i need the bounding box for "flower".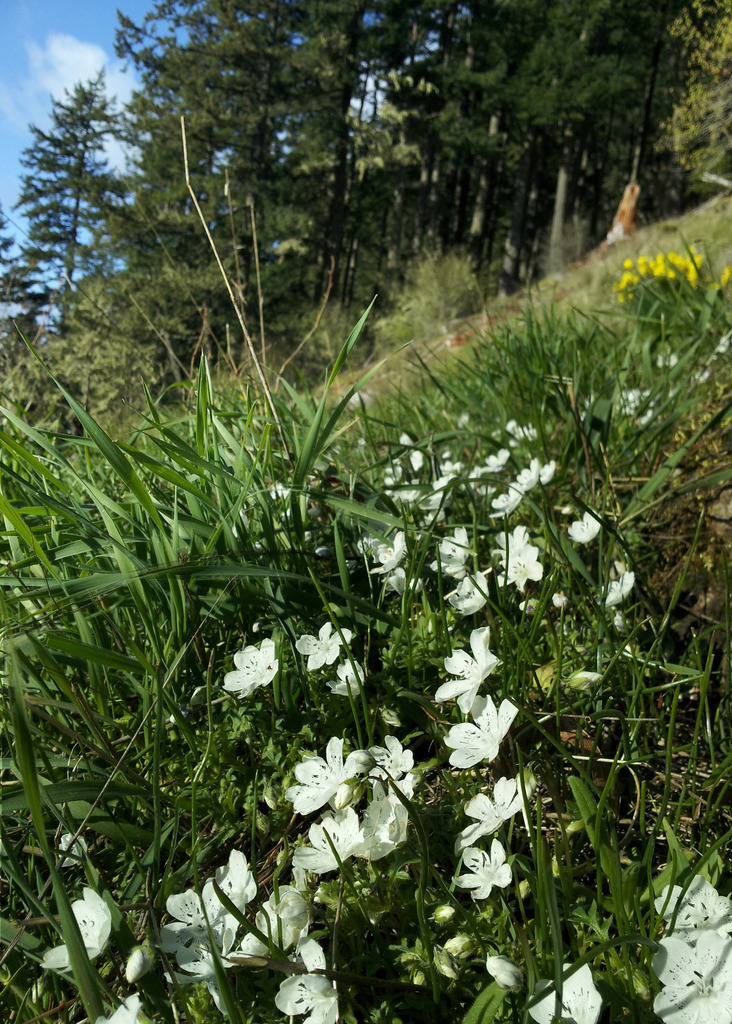
Here it is: (x1=449, y1=838, x2=516, y2=905).
